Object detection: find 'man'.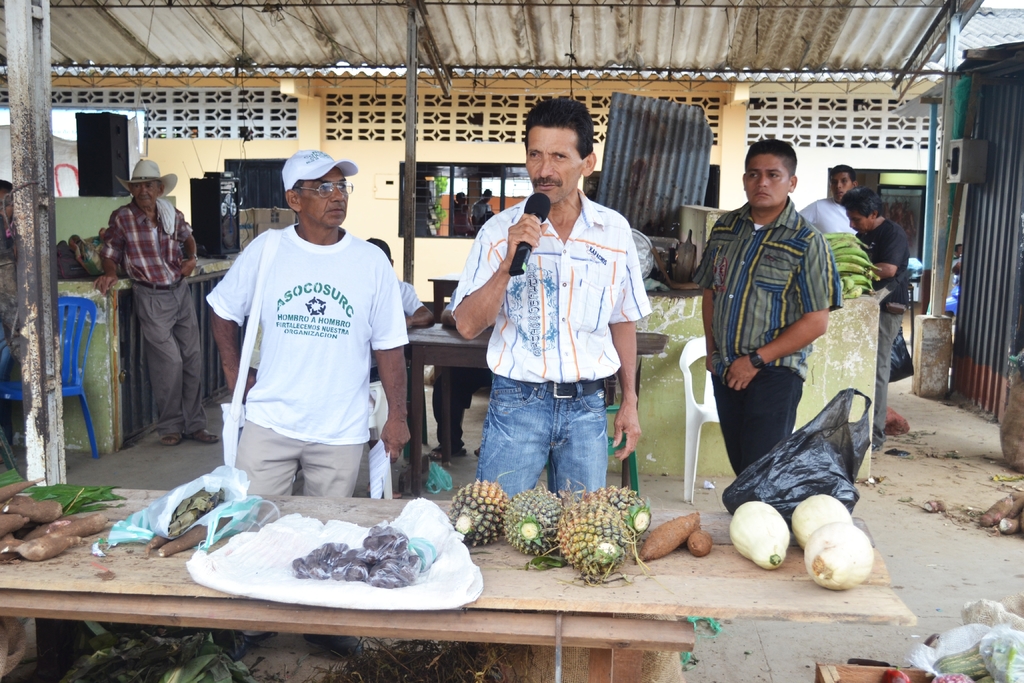
<region>184, 152, 410, 520</region>.
